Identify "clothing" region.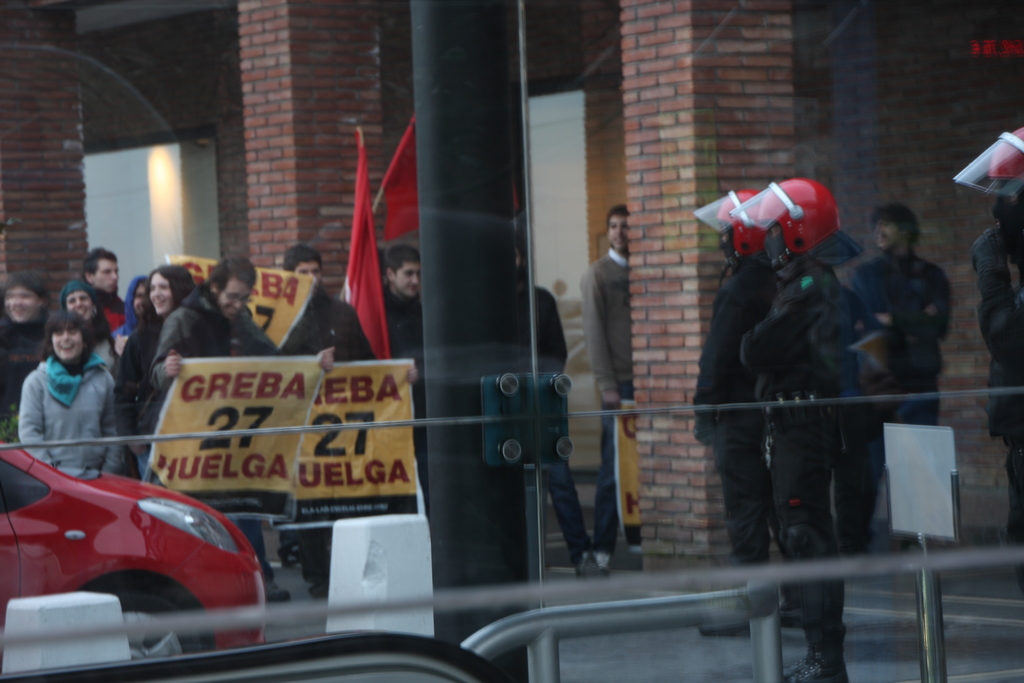
Region: <box>146,282,280,580</box>.
